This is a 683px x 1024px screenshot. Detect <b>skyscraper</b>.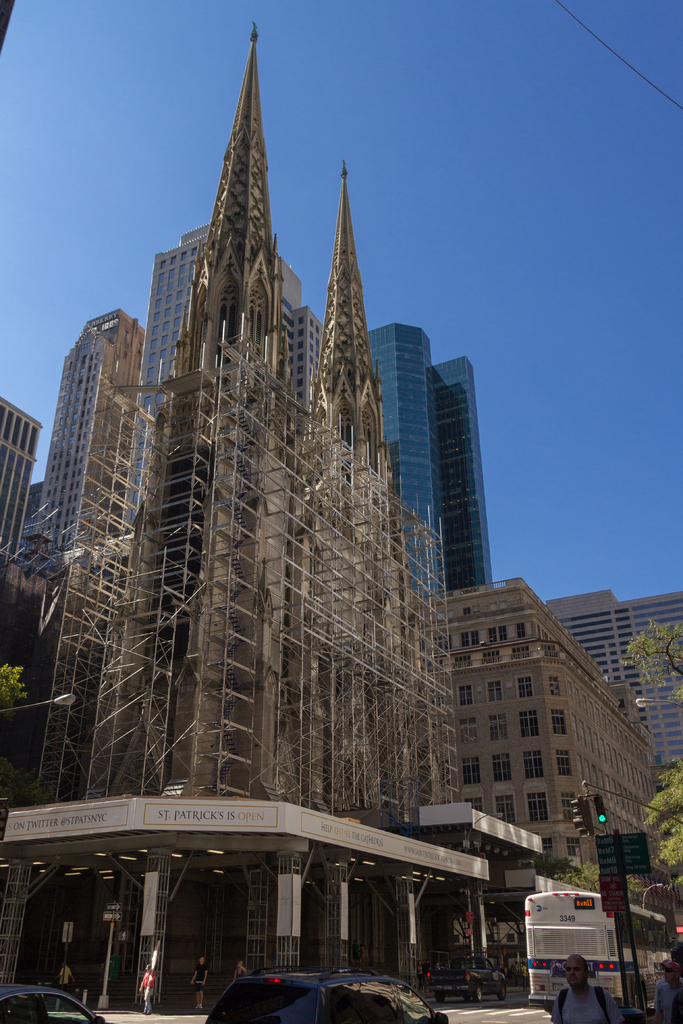
detection(38, 314, 148, 584).
